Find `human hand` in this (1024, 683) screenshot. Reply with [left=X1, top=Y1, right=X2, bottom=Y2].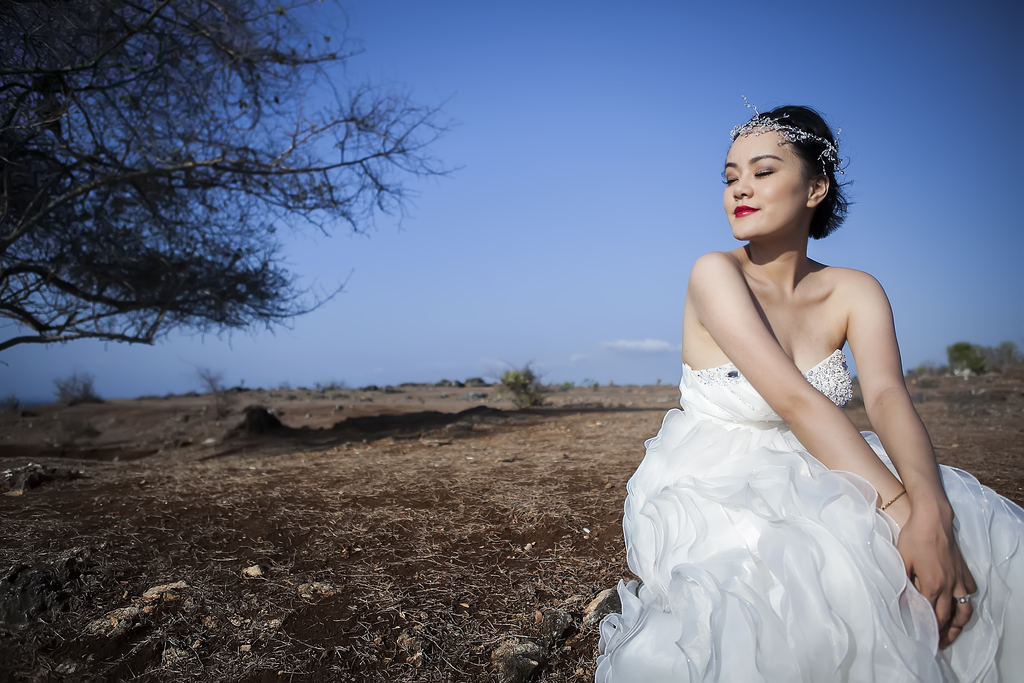
[left=896, top=525, right=973, bottom=651].
